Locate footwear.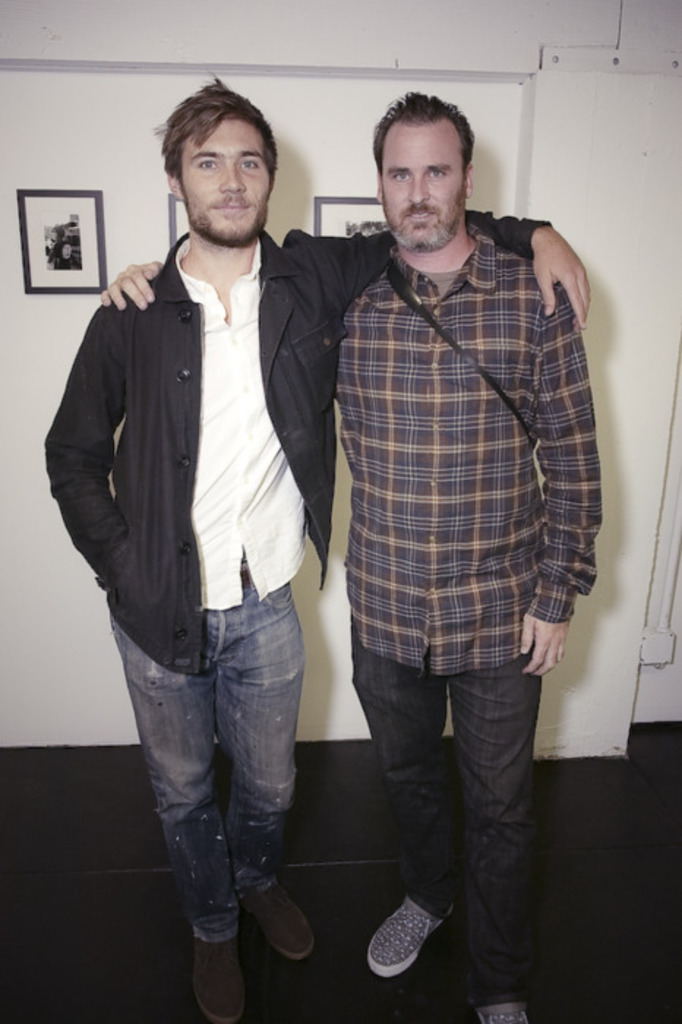
Bounding box: select_region(243, 885, 315, 954).
